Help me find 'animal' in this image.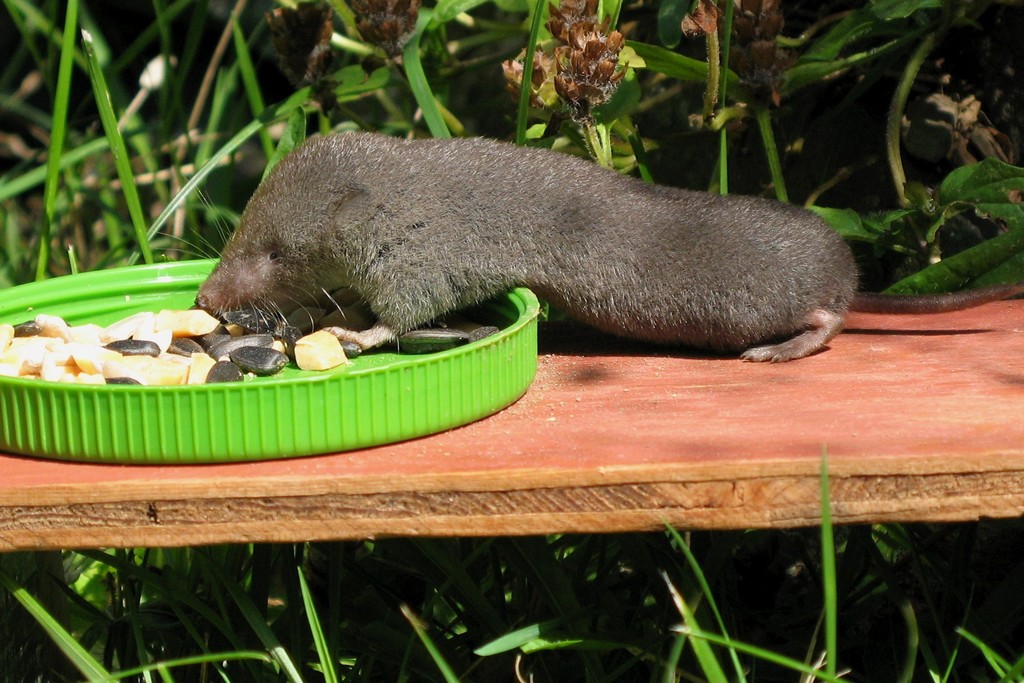
Found it: <bbox>200, 122, 863, 369</bbox>.
